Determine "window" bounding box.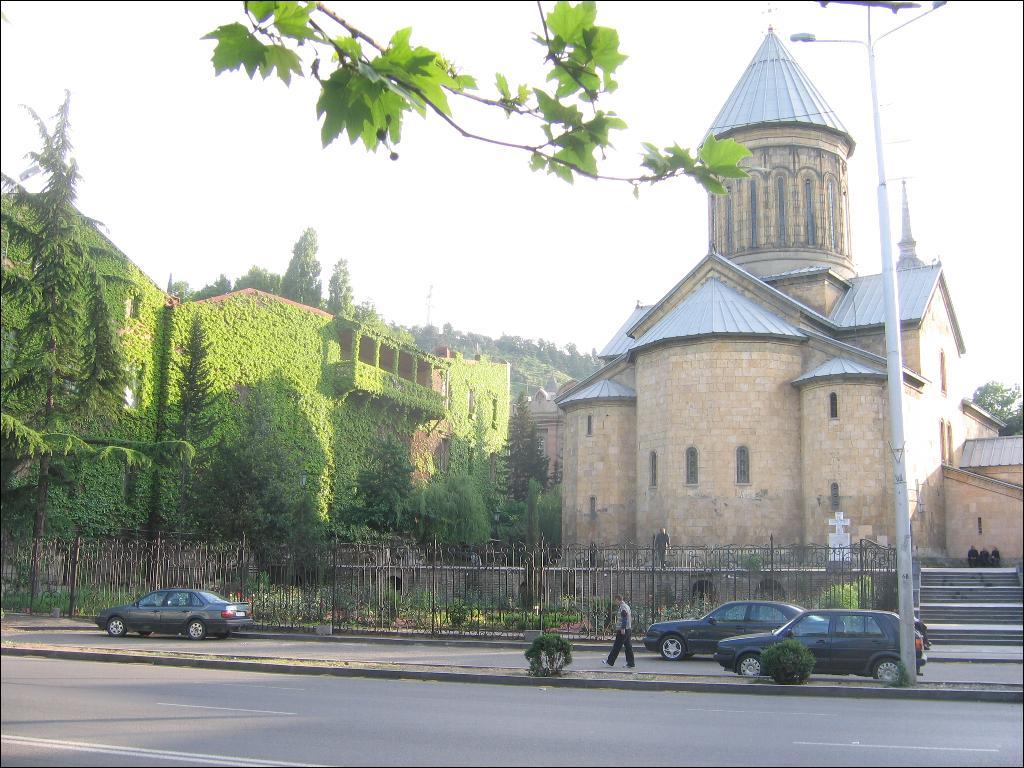
Determined: BBox(592, 497, 596, 523).
